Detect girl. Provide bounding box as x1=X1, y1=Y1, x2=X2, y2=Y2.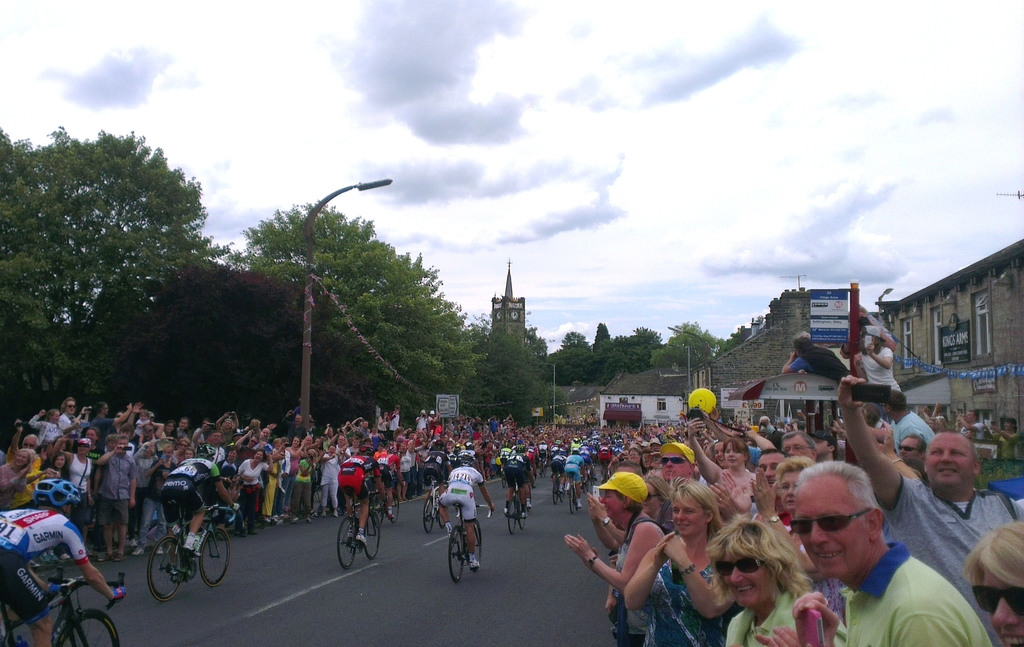
x1=191, y1=420, x2=211, y2=444.
